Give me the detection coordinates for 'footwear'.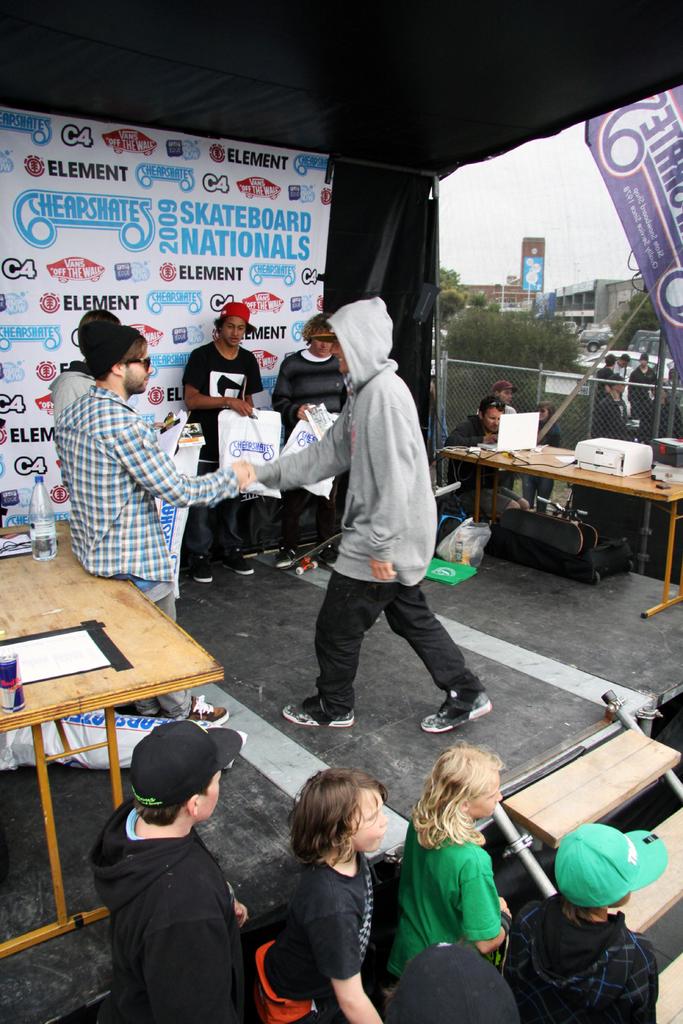
<bbox>281, 707, 351, 724</bbox>.
